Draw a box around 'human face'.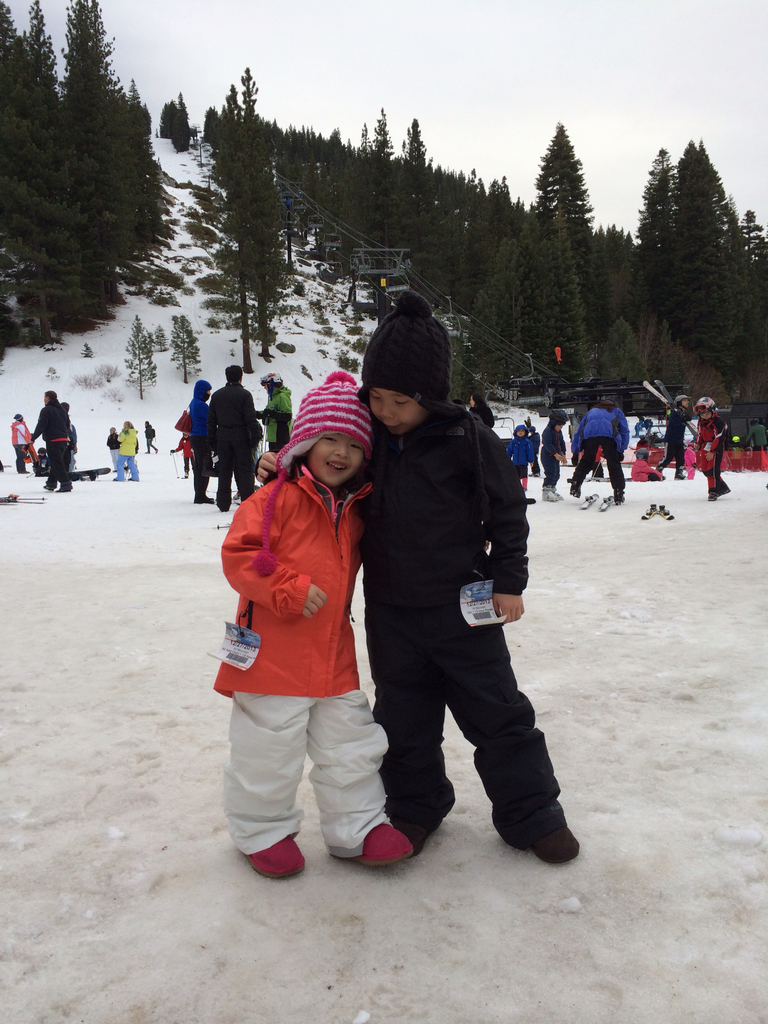
[x1=365, y1=385, x2=422, y2=433].
